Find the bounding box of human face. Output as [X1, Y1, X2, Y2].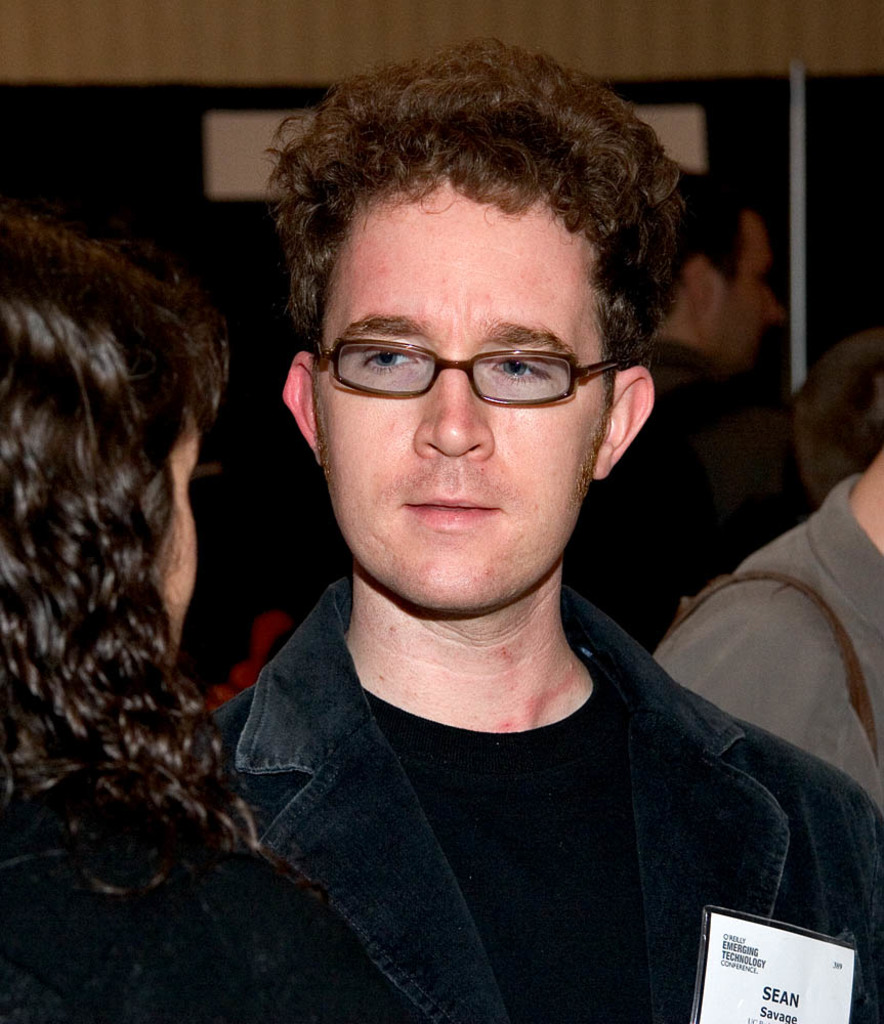
[134, 427, 205, 668].
